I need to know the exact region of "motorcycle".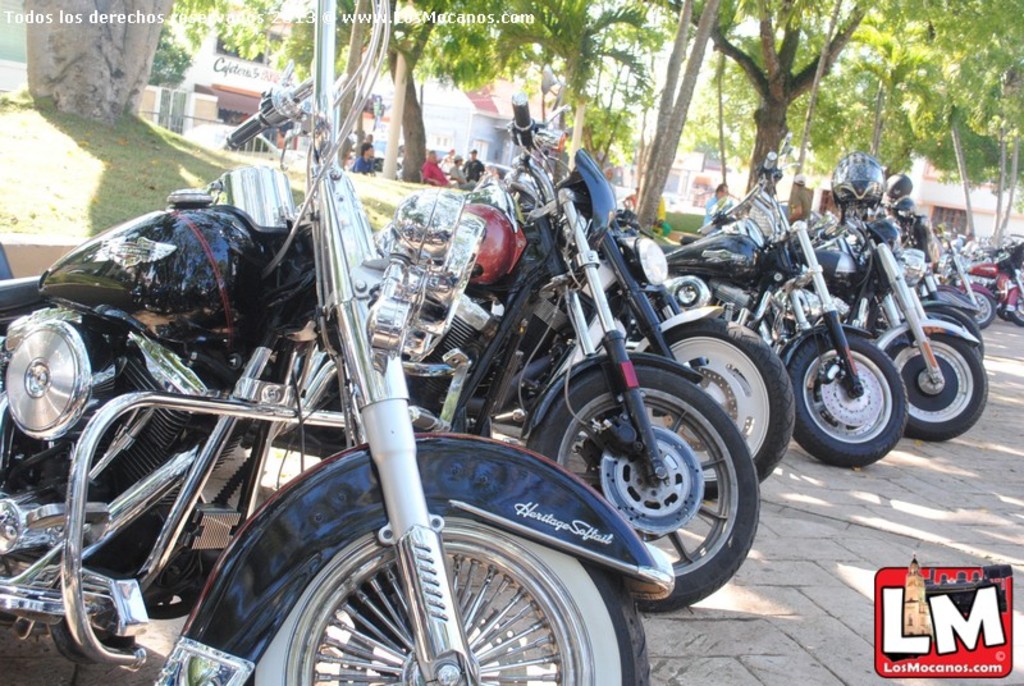
Region: (273,65,759,612).
